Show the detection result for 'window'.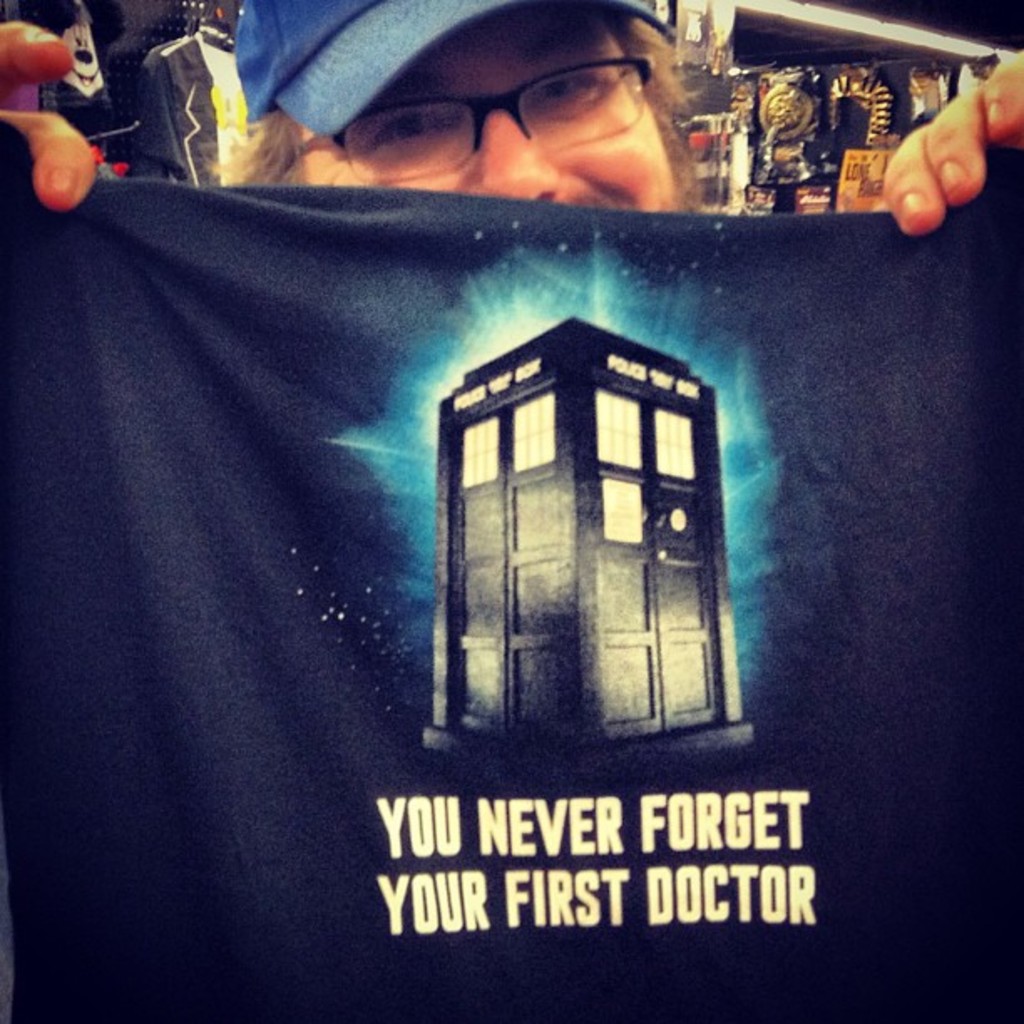
(x1=485, y1=653, x2=572, y2=751).
